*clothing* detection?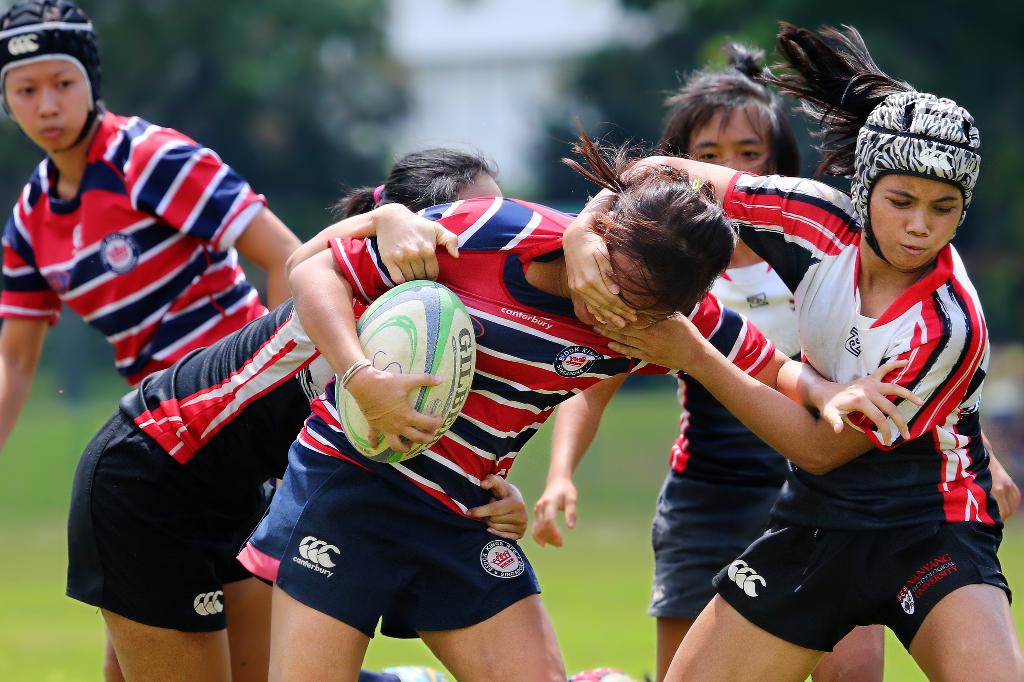
60:294:370:635
